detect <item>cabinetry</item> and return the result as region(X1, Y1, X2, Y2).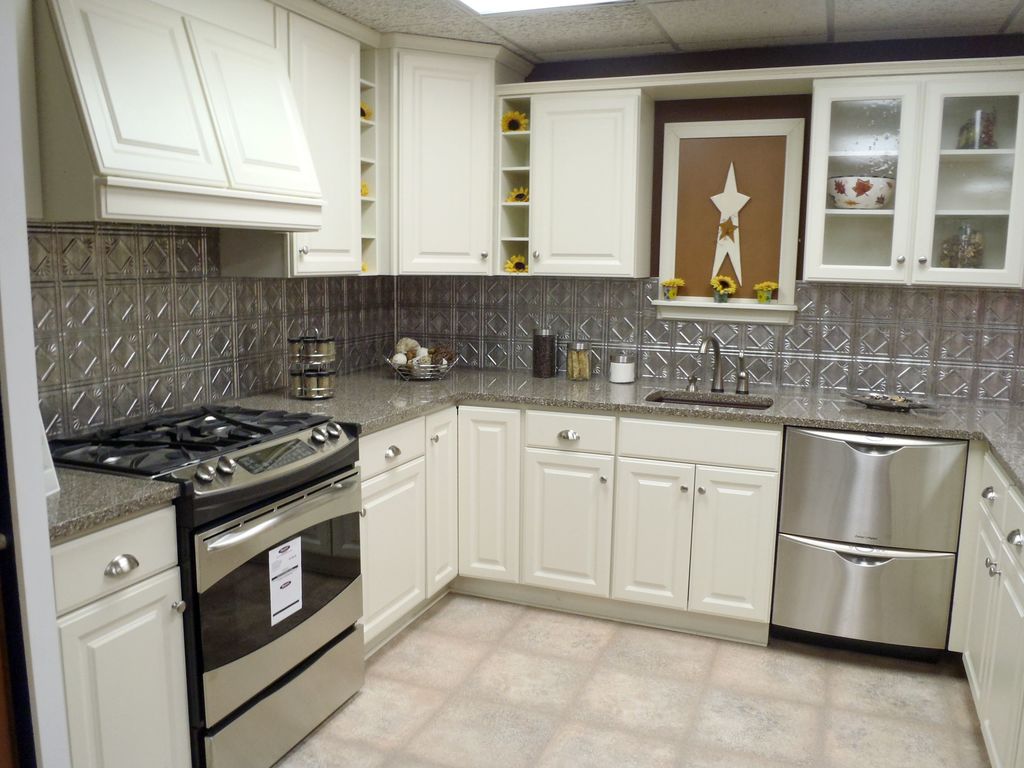
region(500, 133, 532, 168).
